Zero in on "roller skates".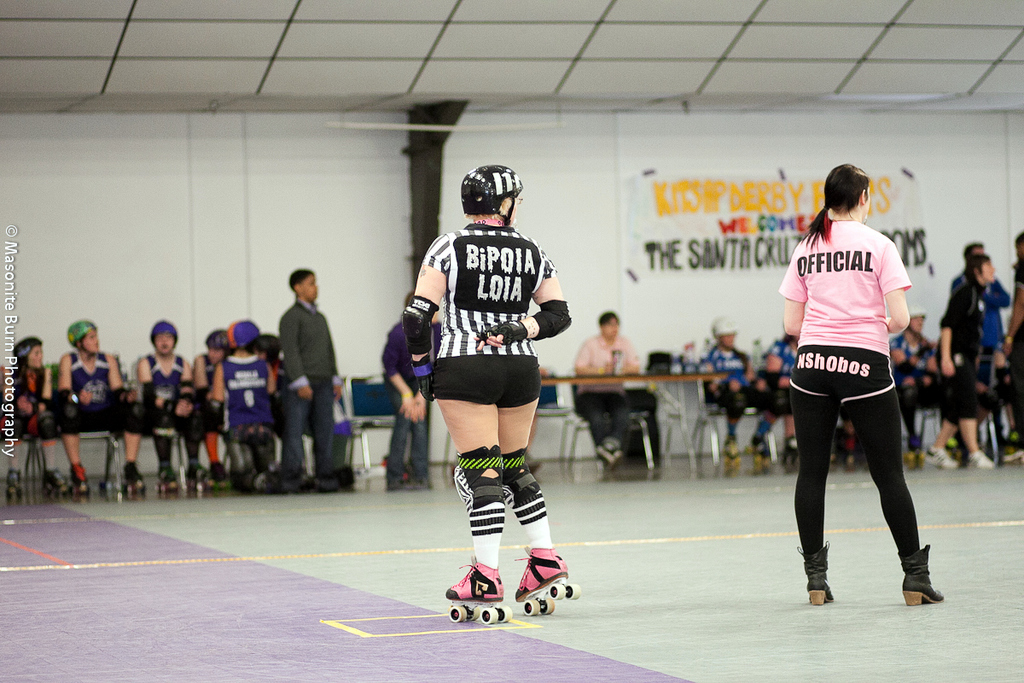
Zeroed in: box(443, 557, 513, 630).
